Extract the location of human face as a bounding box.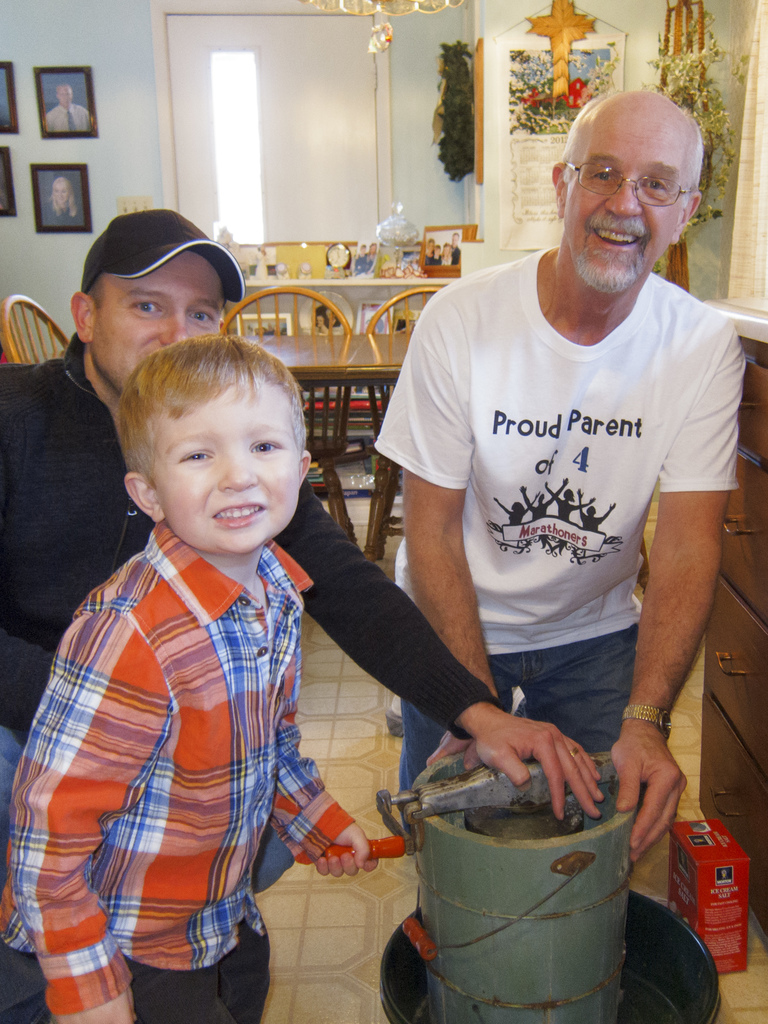
<bbox>52, 184, 67, 207</bbox>.
